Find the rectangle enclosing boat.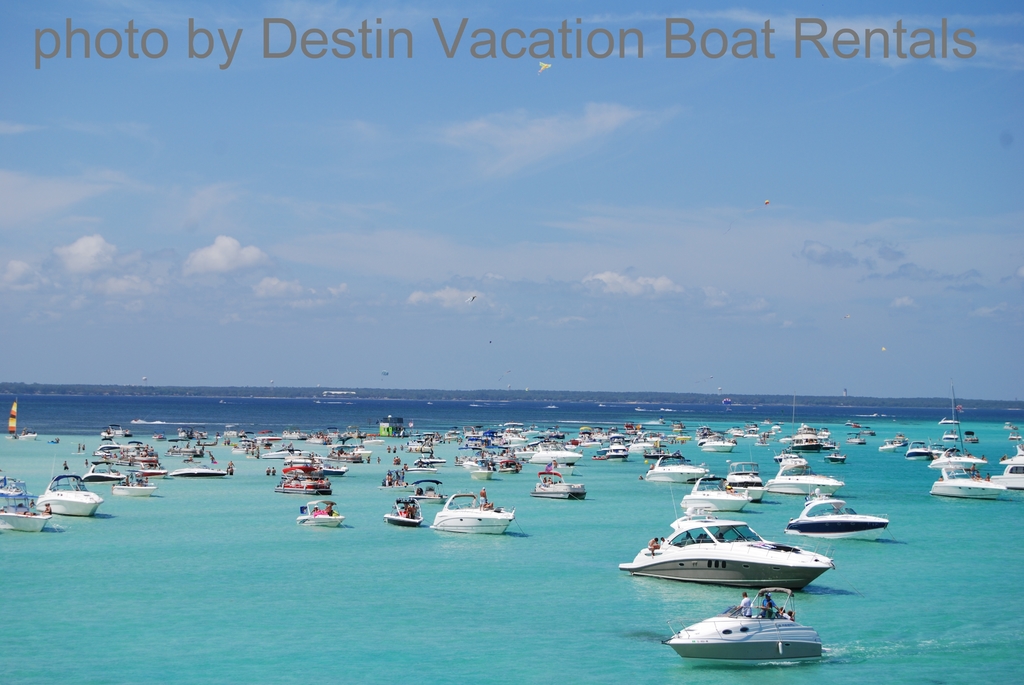
(left=455, top=453, right=470, bottom=464).
